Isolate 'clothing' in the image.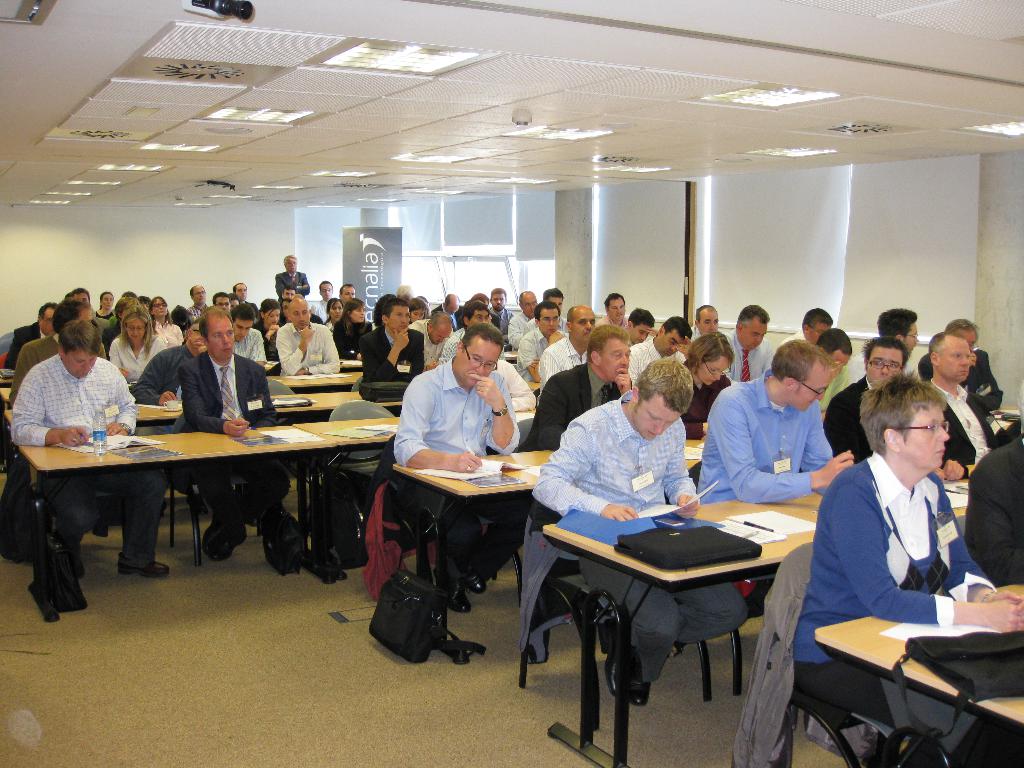
Isolated region: box=[780, 326, 807, 342].
